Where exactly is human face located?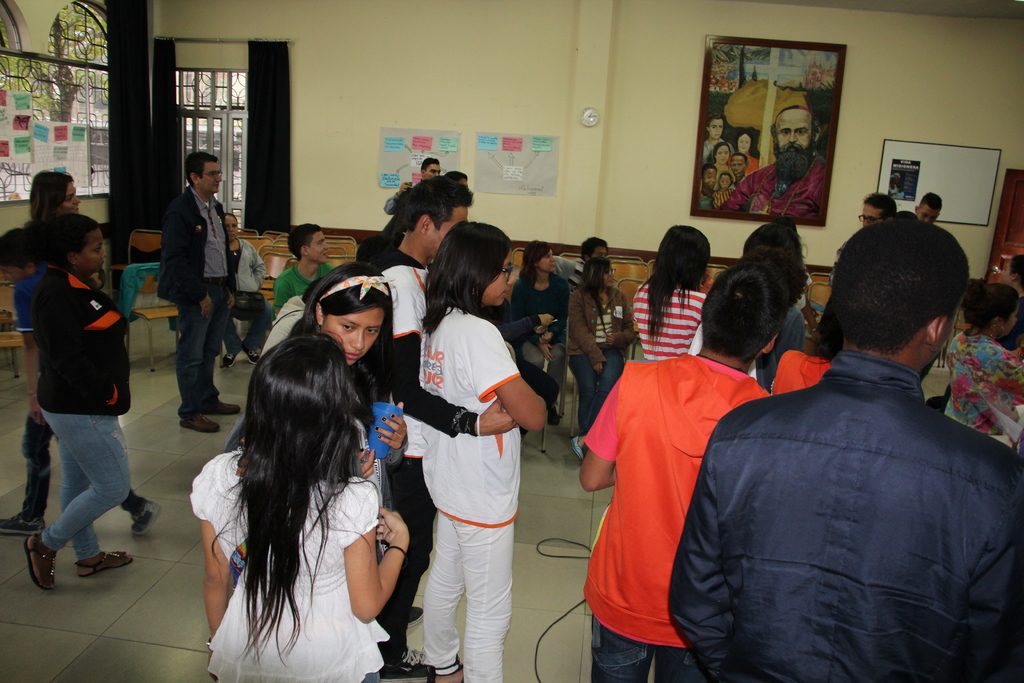
Its bounding box is detection(201, 163, 223, 192).
